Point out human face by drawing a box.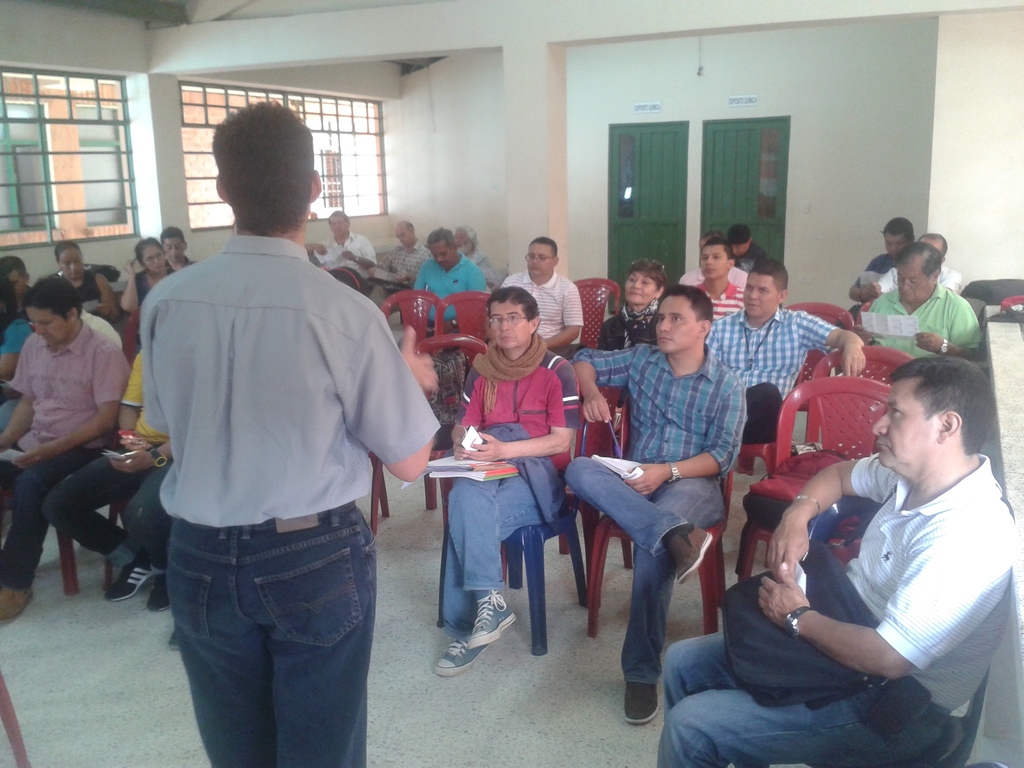
729, 244, 745, 254.
